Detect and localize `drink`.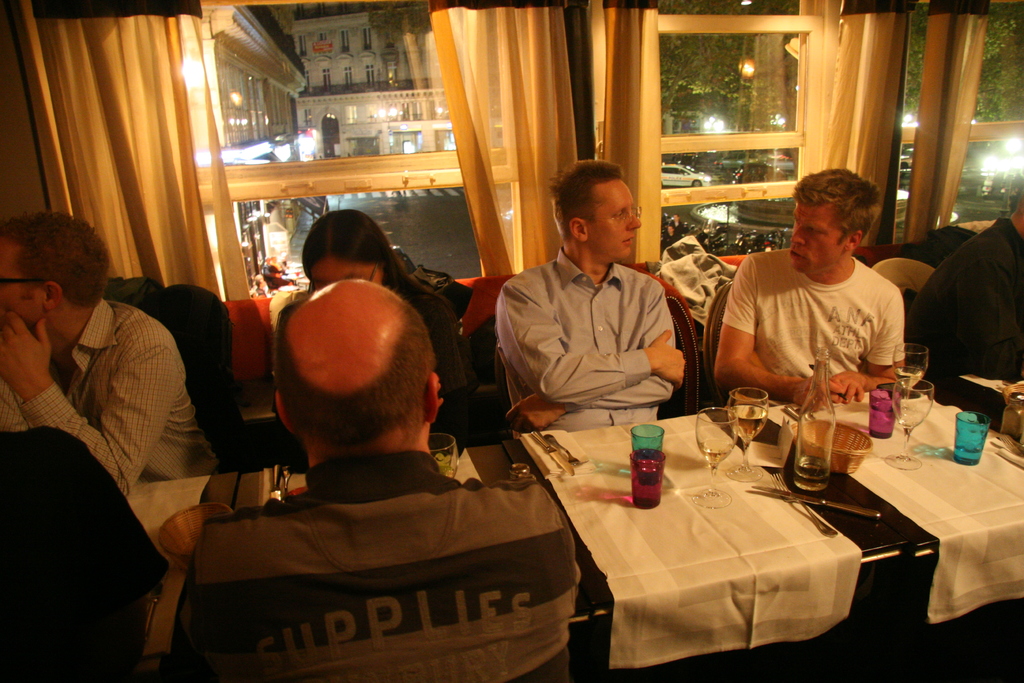
Localized at [695,407,737,503].
